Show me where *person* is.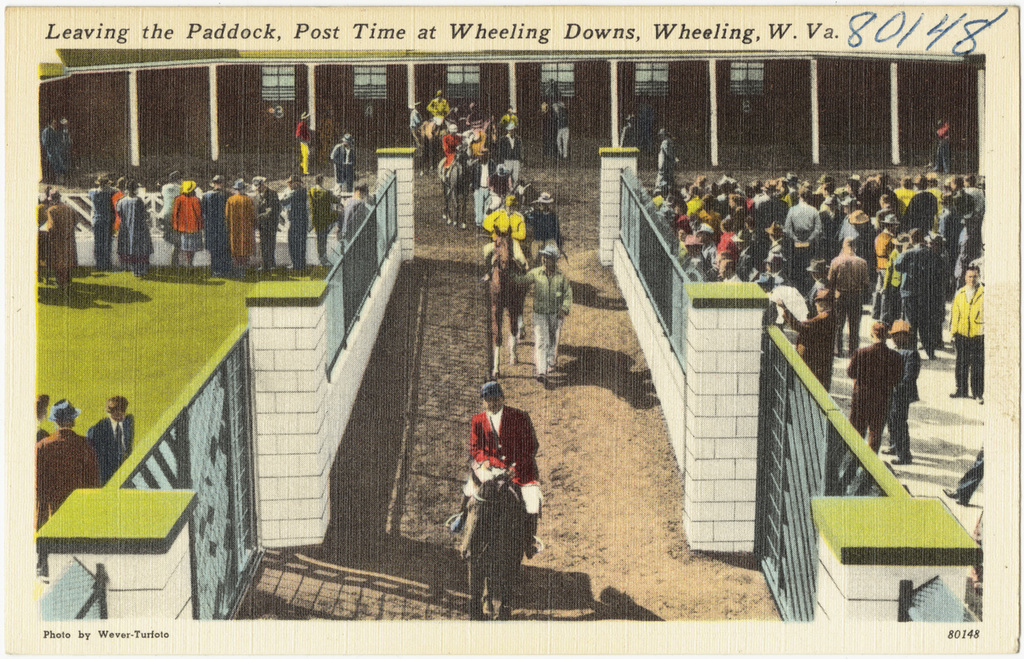
*person* is at Rect(229, 177, 257, 263).
